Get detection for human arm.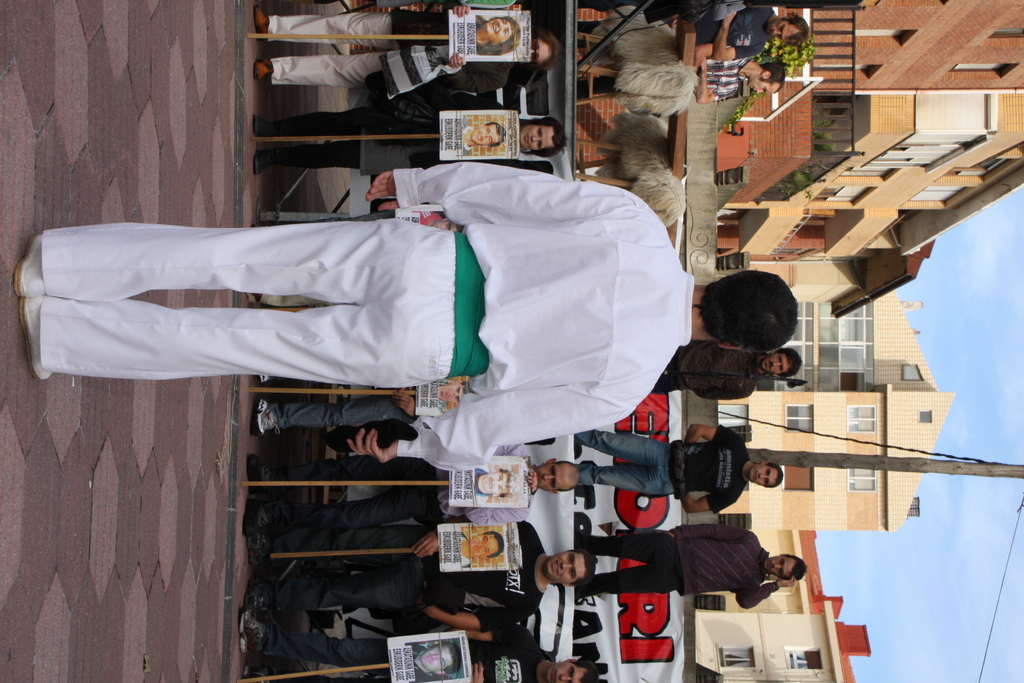
Detection: left=703, top=387, right=755, bottom=393.
